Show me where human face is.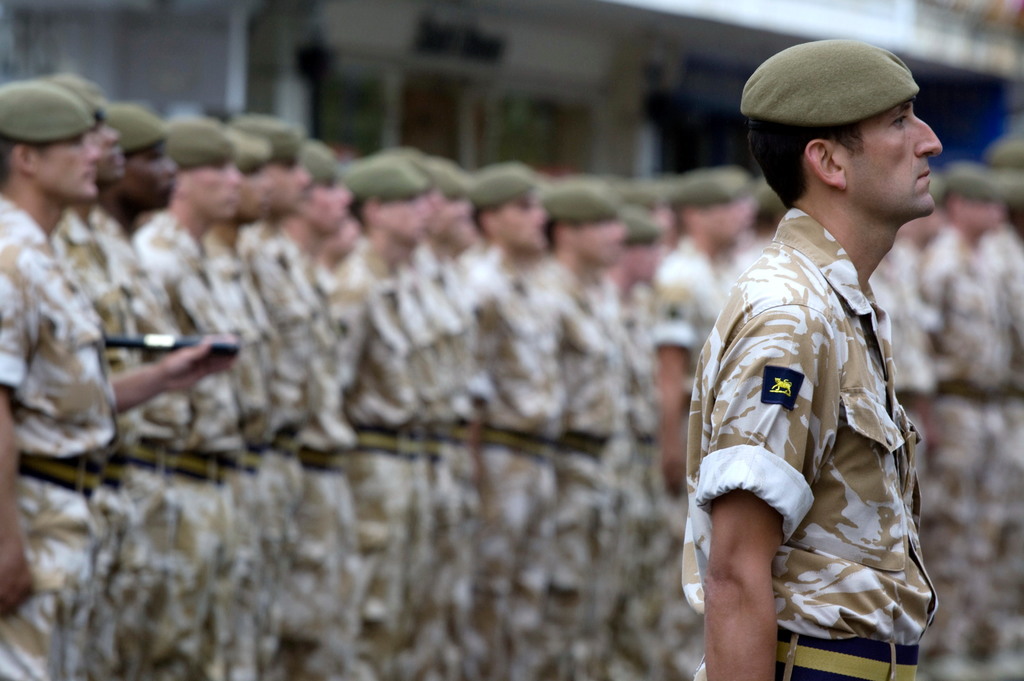
human face is at rect(123, 143, 175, 209).
